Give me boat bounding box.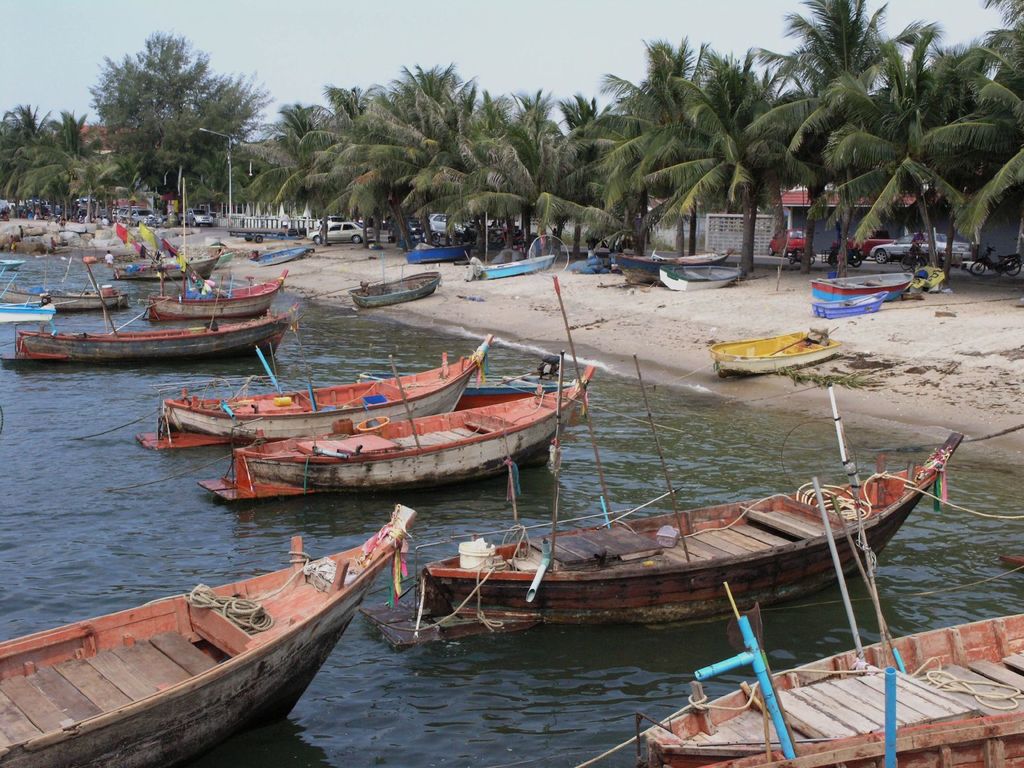
box(141, 268, 291, 322).
